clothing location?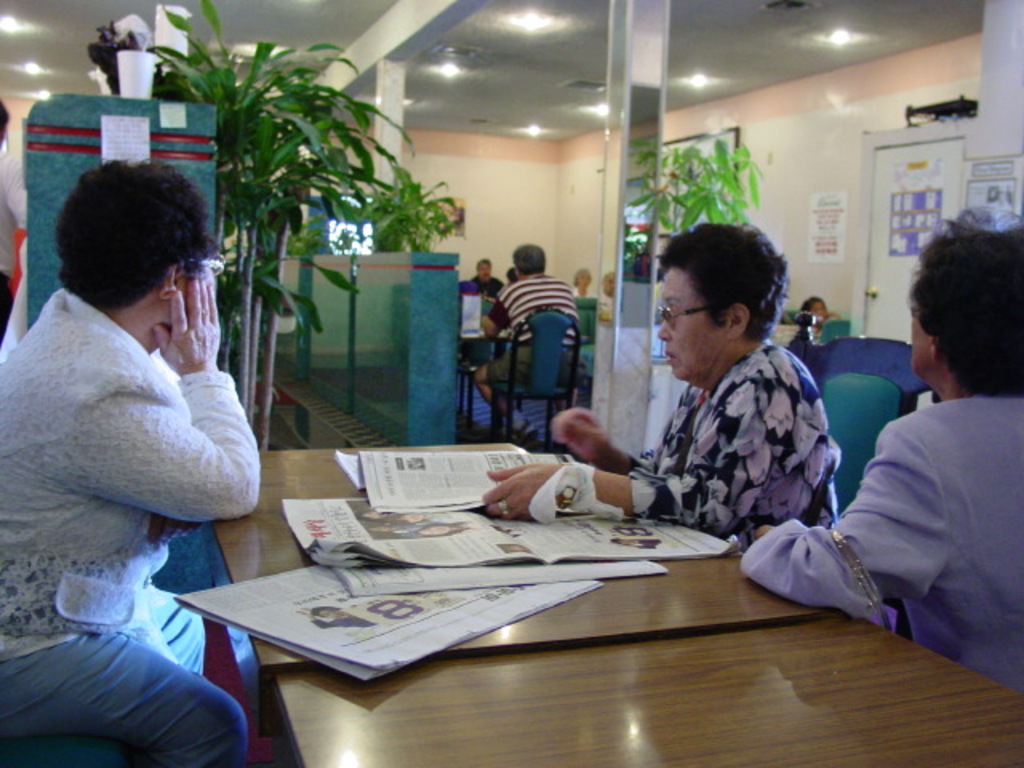
Rect(576, 275, 592, 302)
